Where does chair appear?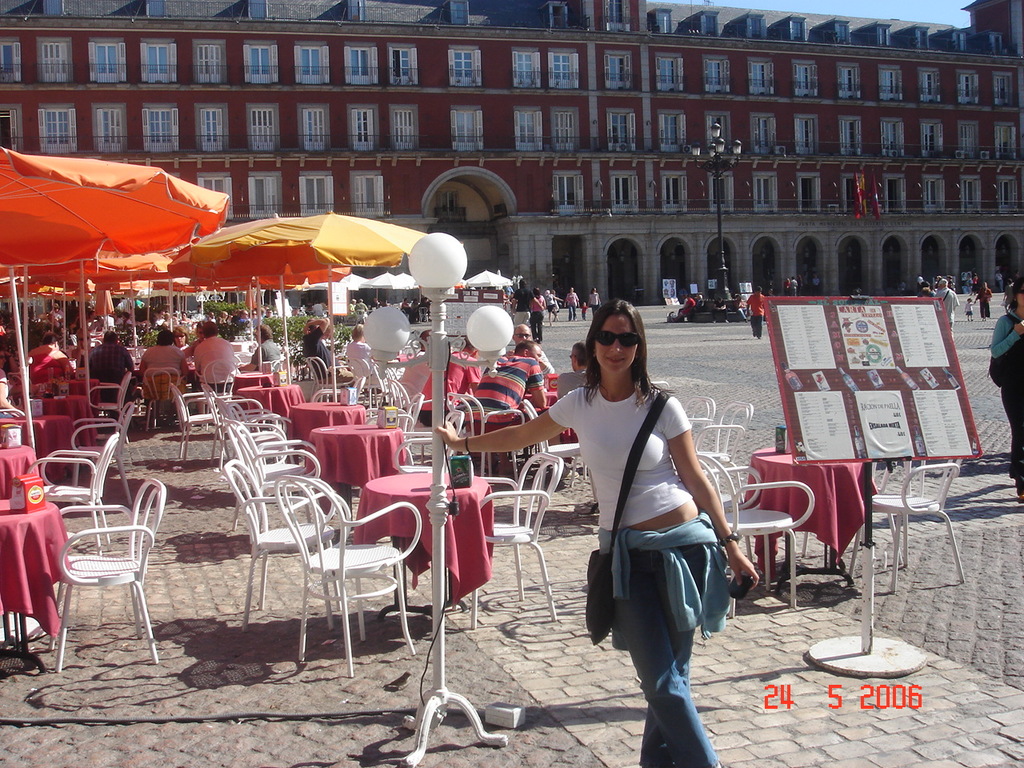
Appears at x1=382, y1=377, x2=454, y2=455.
